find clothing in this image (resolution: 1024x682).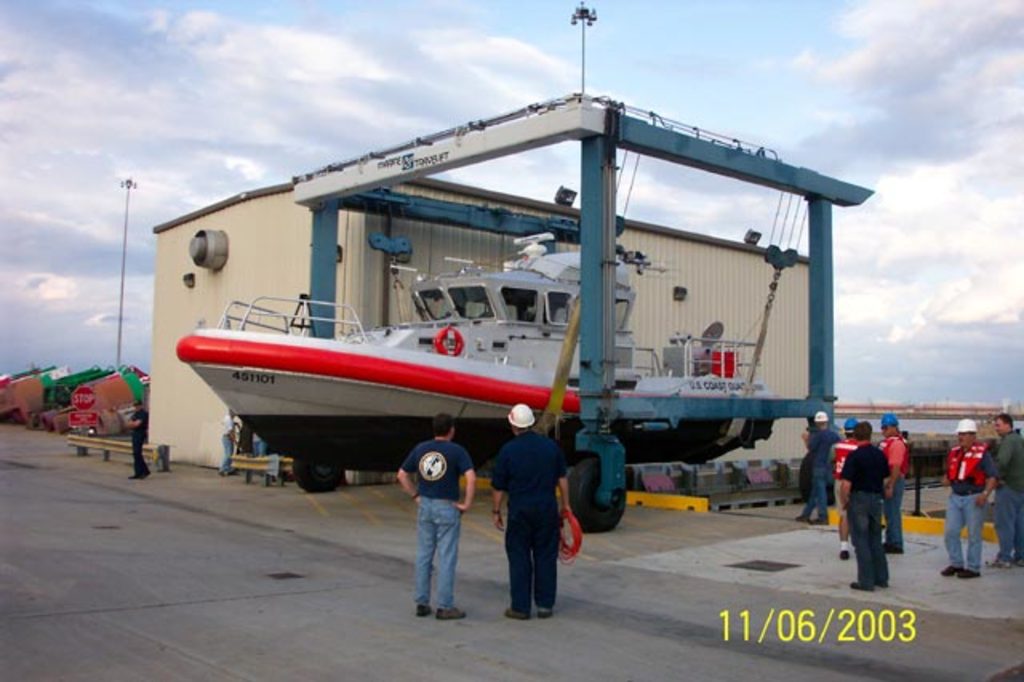
(x1=126, y1=407, x2=152, y2=482).
